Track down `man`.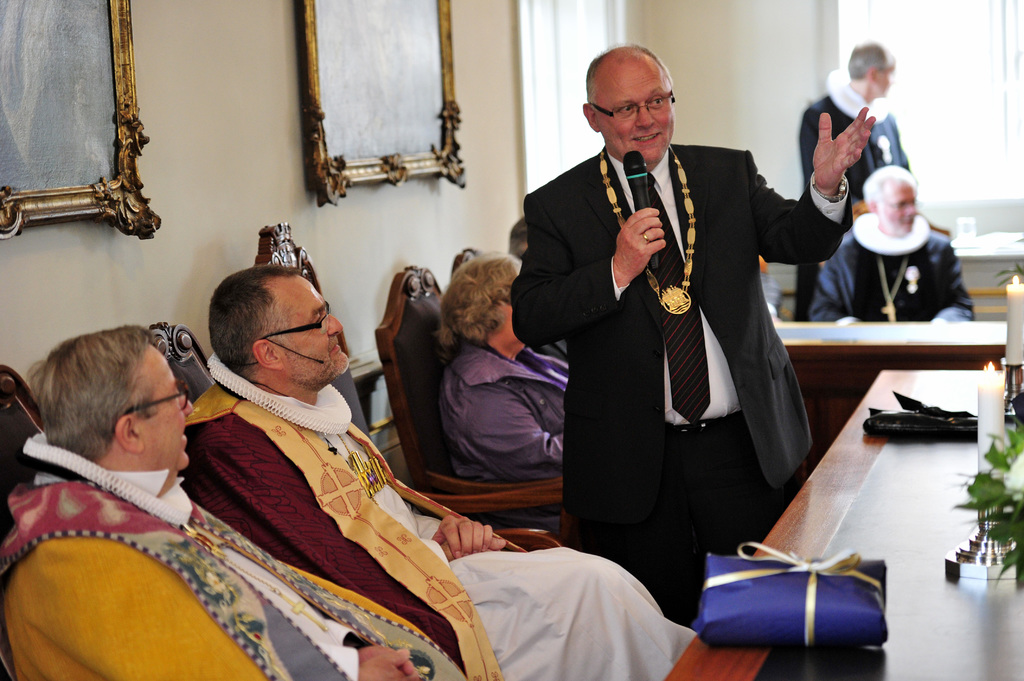
Tracked to x1=801 y1=44 x2=909 y2=314.
